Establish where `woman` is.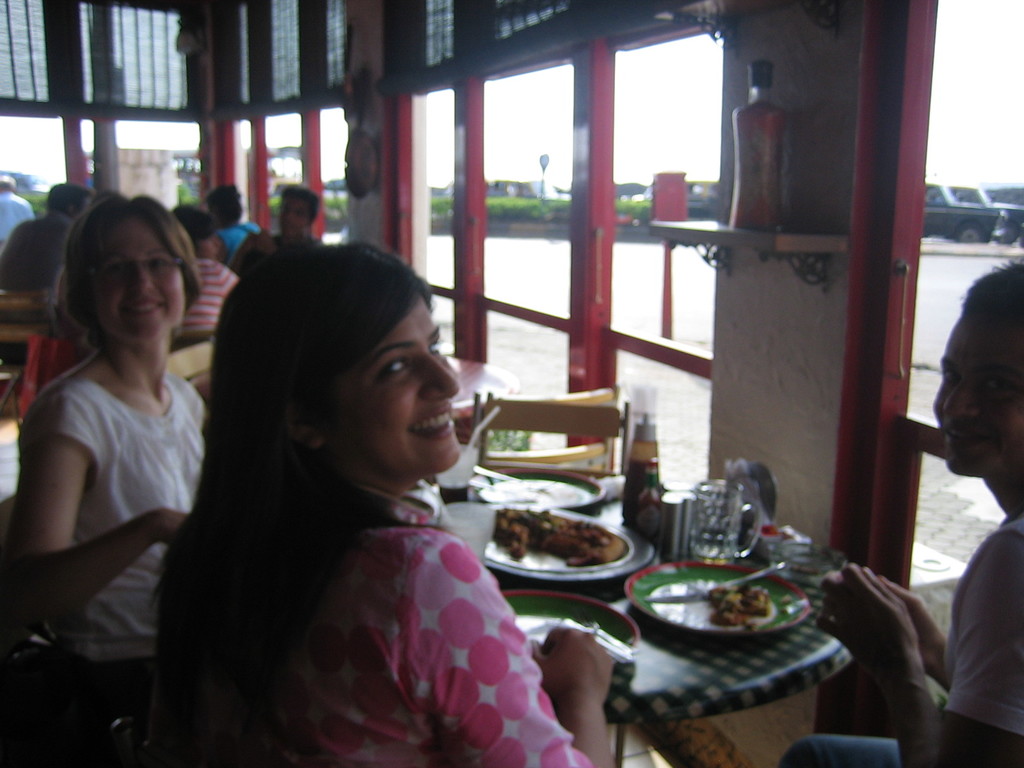
Established at 170, 202, 241, 342.
